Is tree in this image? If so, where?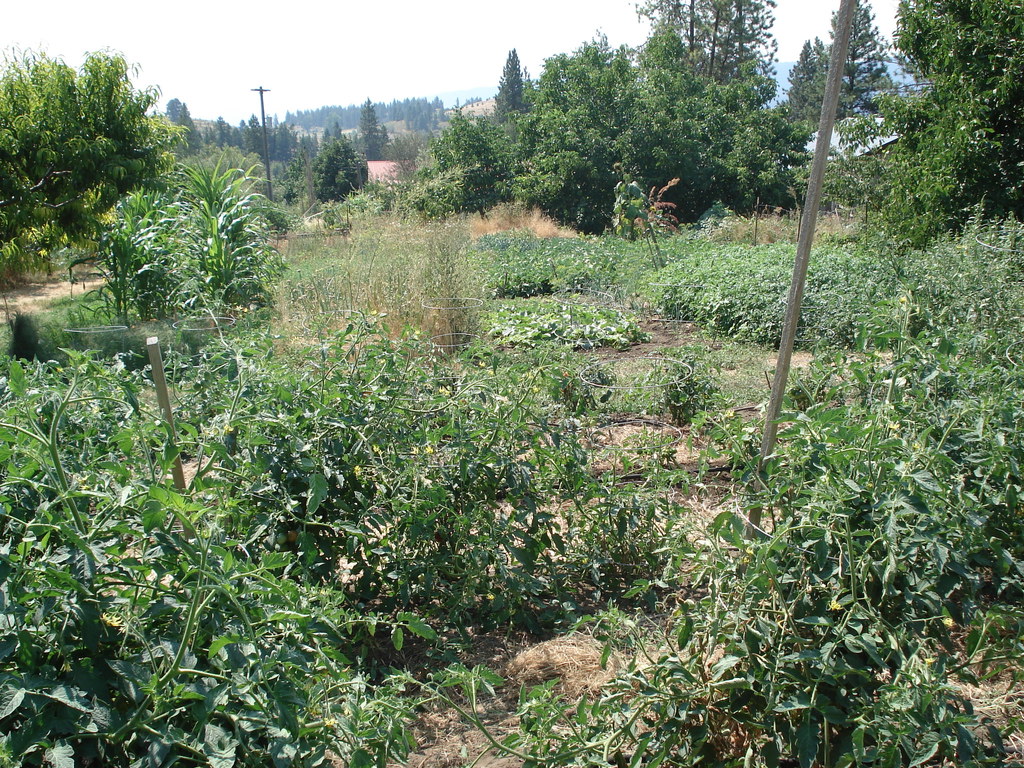
Yes, at [x1=305, y1=125, x2=370, y2=204].
